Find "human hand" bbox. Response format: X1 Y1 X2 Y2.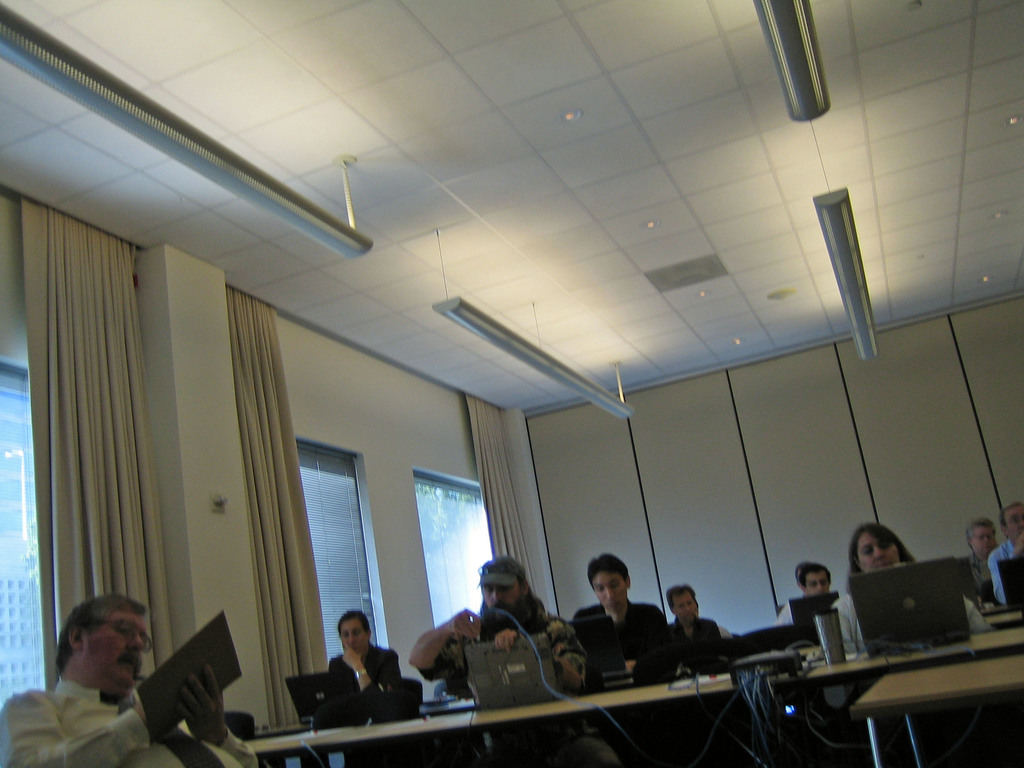
174 662 227 749.
